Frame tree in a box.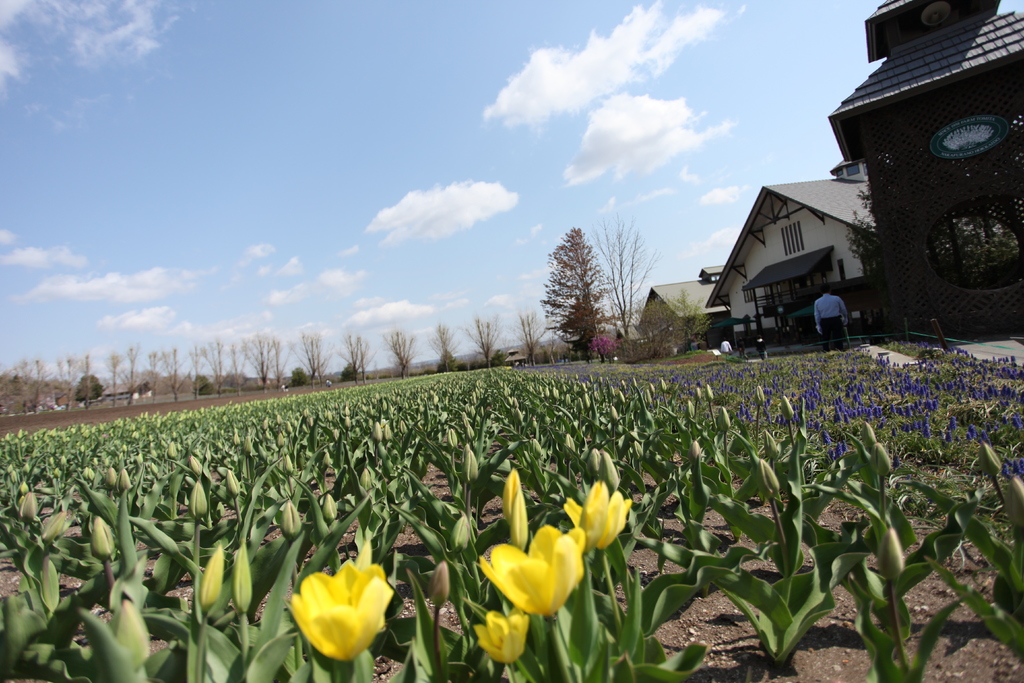
164,348,186,391.
